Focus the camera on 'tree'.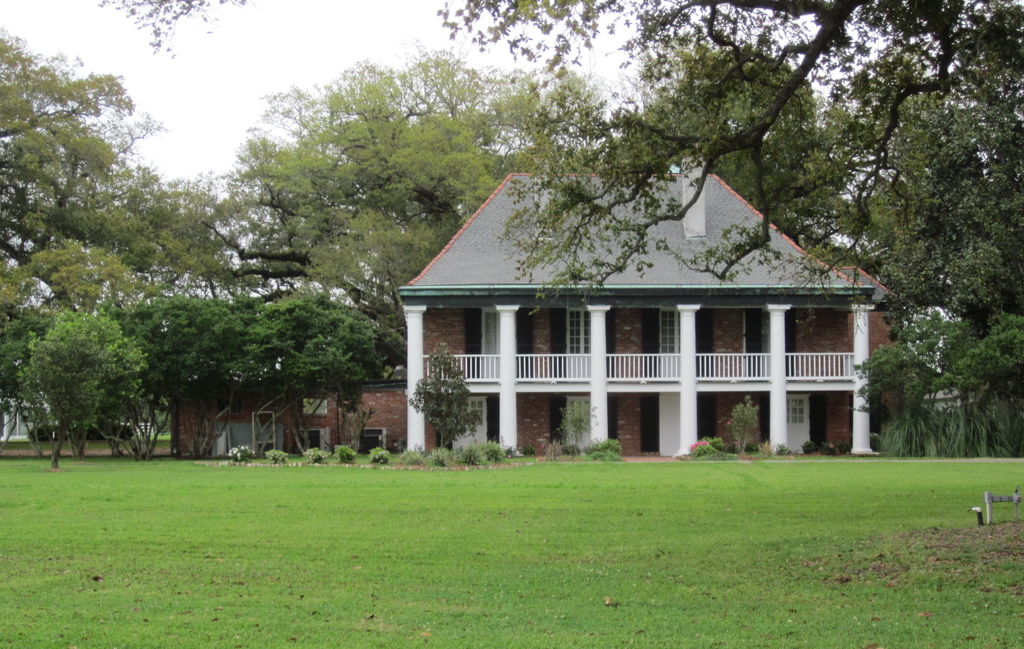
Focus region: [left=866, top=104, right=1023, bottom=465].
